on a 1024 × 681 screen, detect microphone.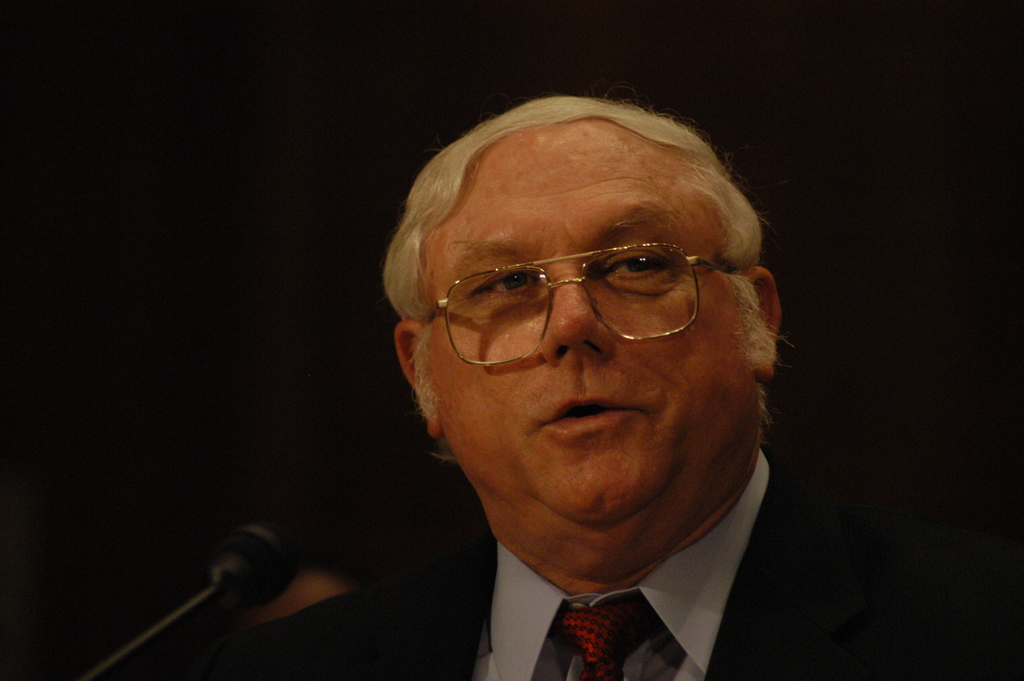
[left=202, top=513, right=302, bottom=612].
